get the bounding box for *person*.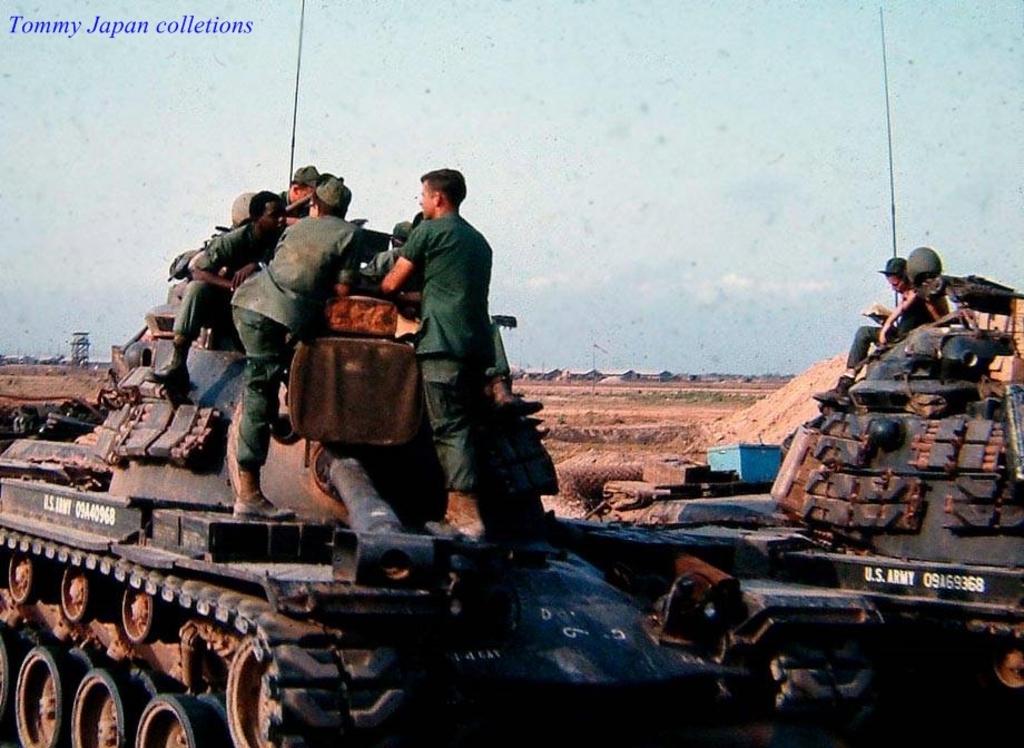
BBox(156, 187, 295, 396).
